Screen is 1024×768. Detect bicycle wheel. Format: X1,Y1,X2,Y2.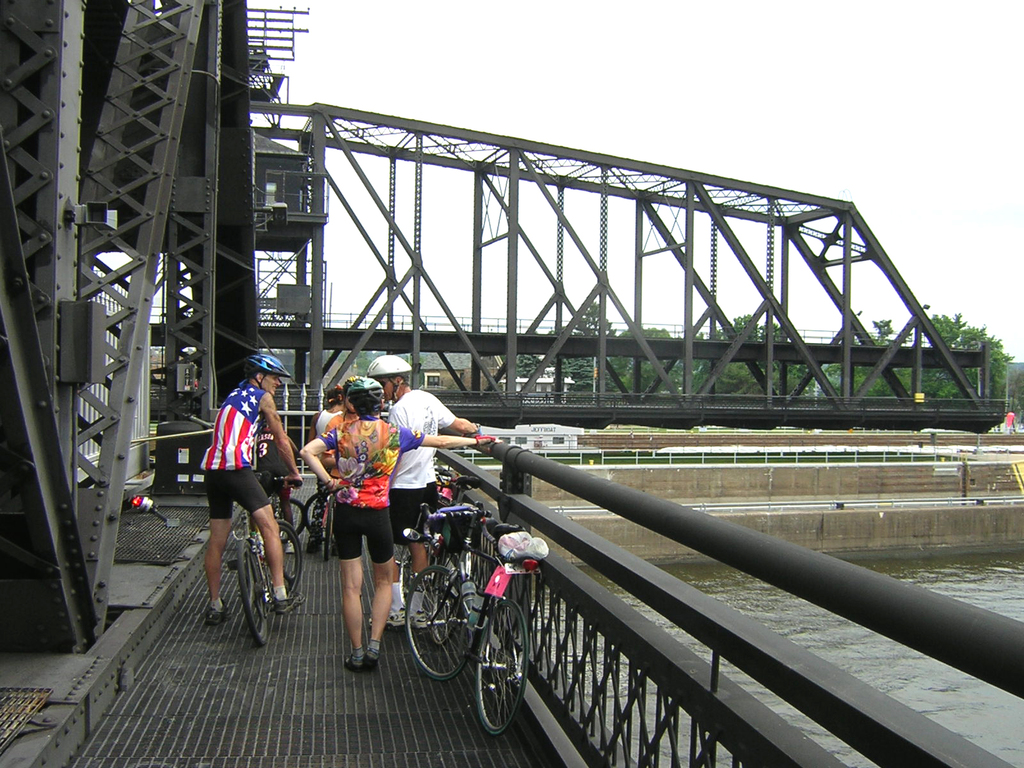
393,547,435,607.
